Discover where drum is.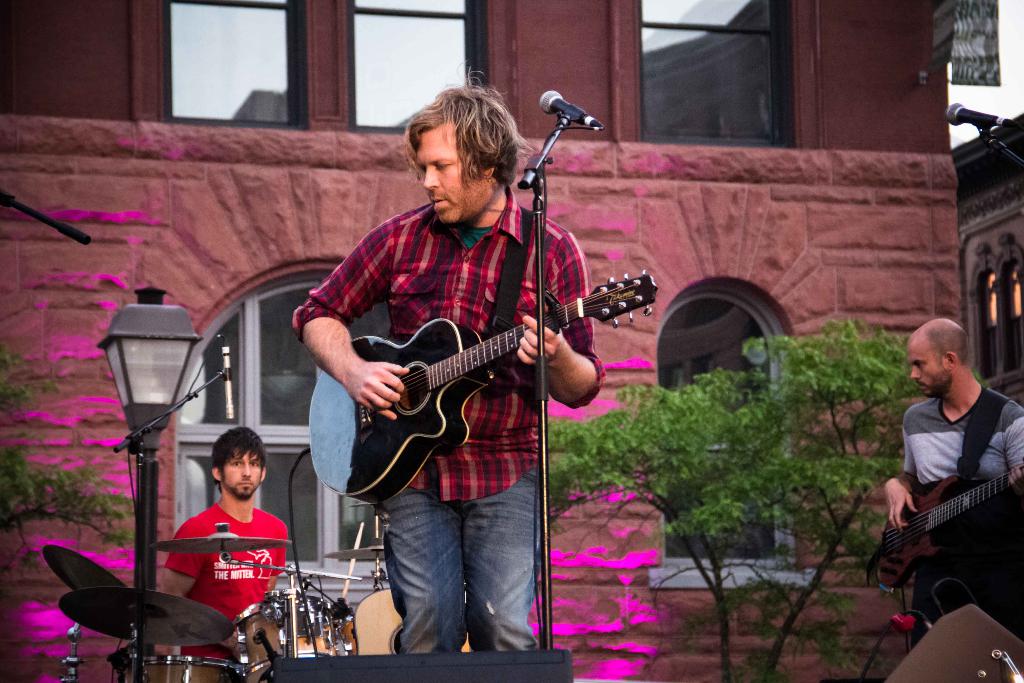
Discovered at bbox=[323, 618, 357, 657].
